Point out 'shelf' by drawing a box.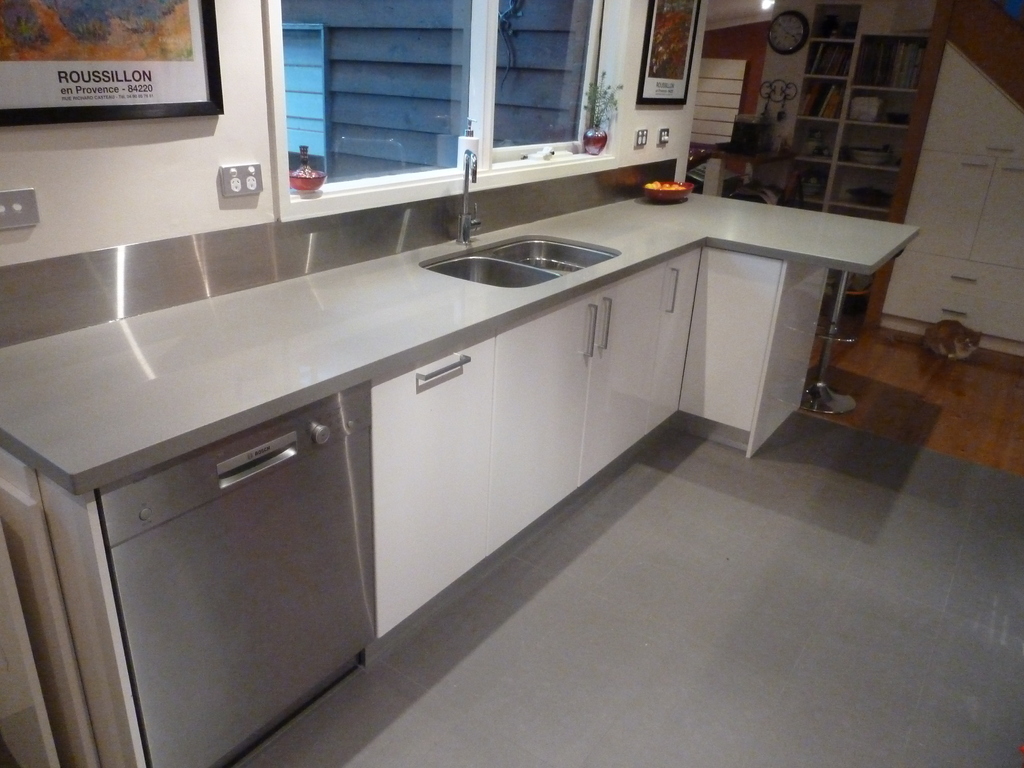
Rect(0, 182, 906, 767).
